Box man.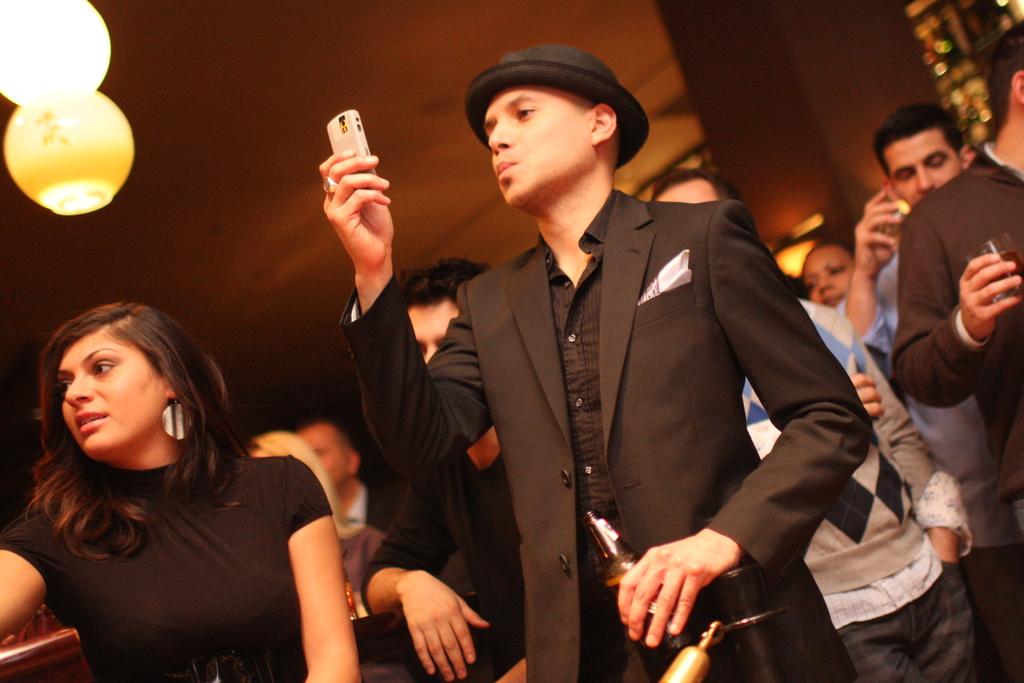
<bbox>838, 99, 1016, 682</bbox>.
